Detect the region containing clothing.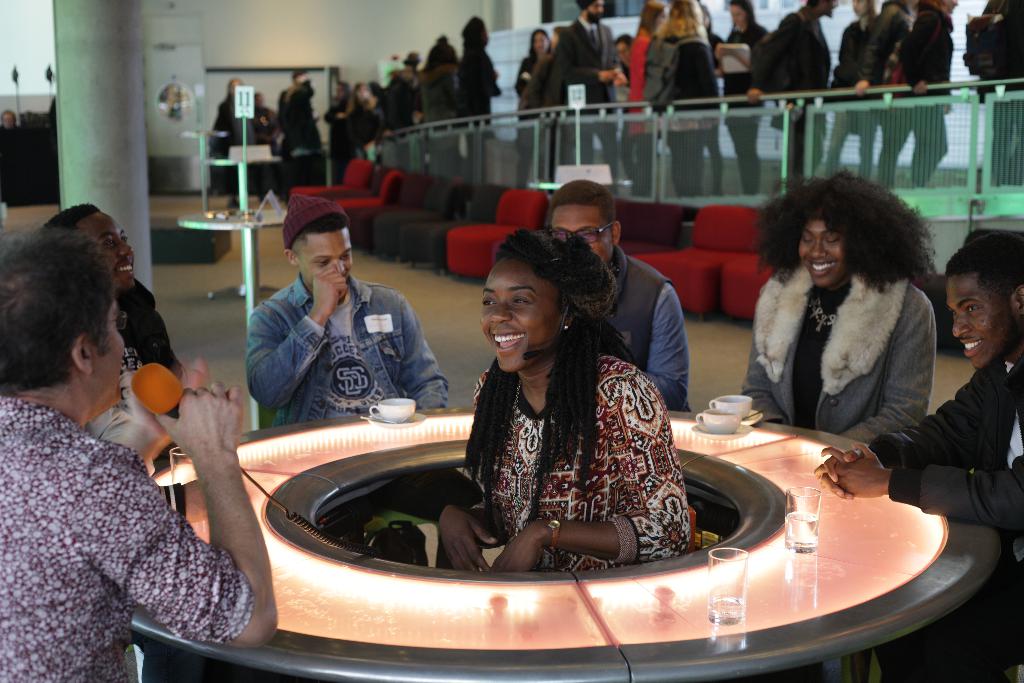
locate(115, 276, 189, 524).
